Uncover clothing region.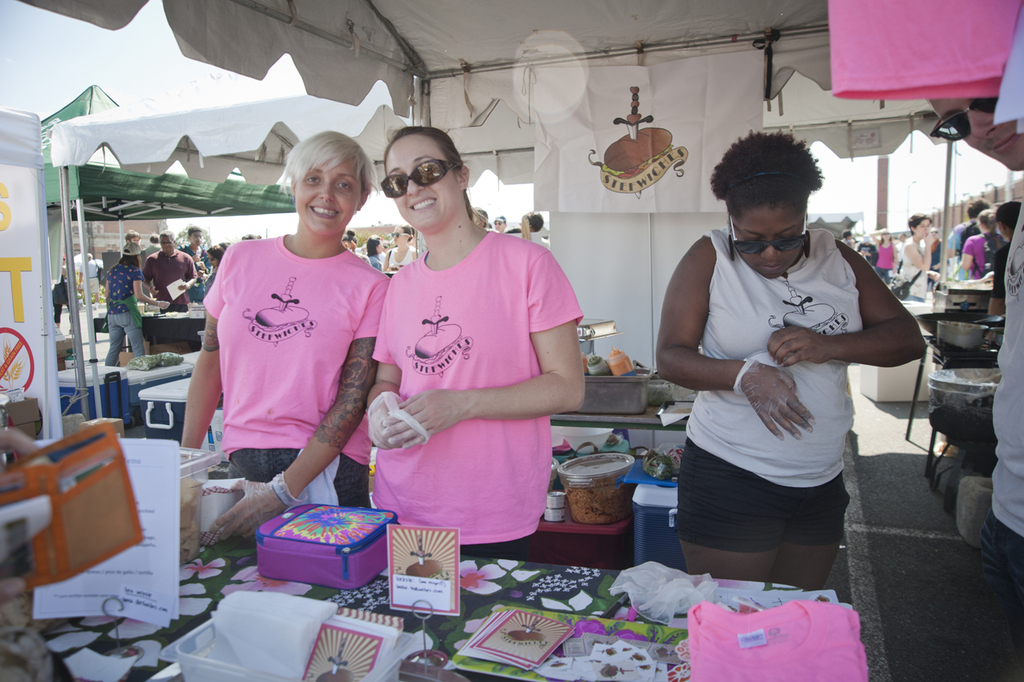
Uncovered: {"x1": 896, "y1": 235, "x2": 929, "y2": 302}.
